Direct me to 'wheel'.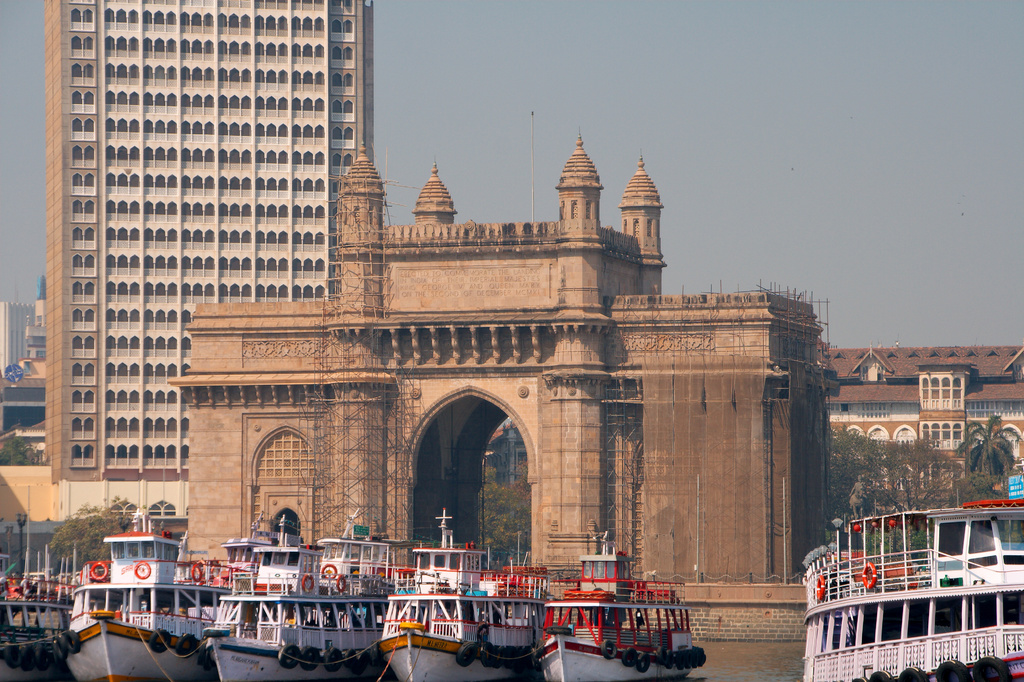
Direction: BBox(598, 638, 617, 656).
